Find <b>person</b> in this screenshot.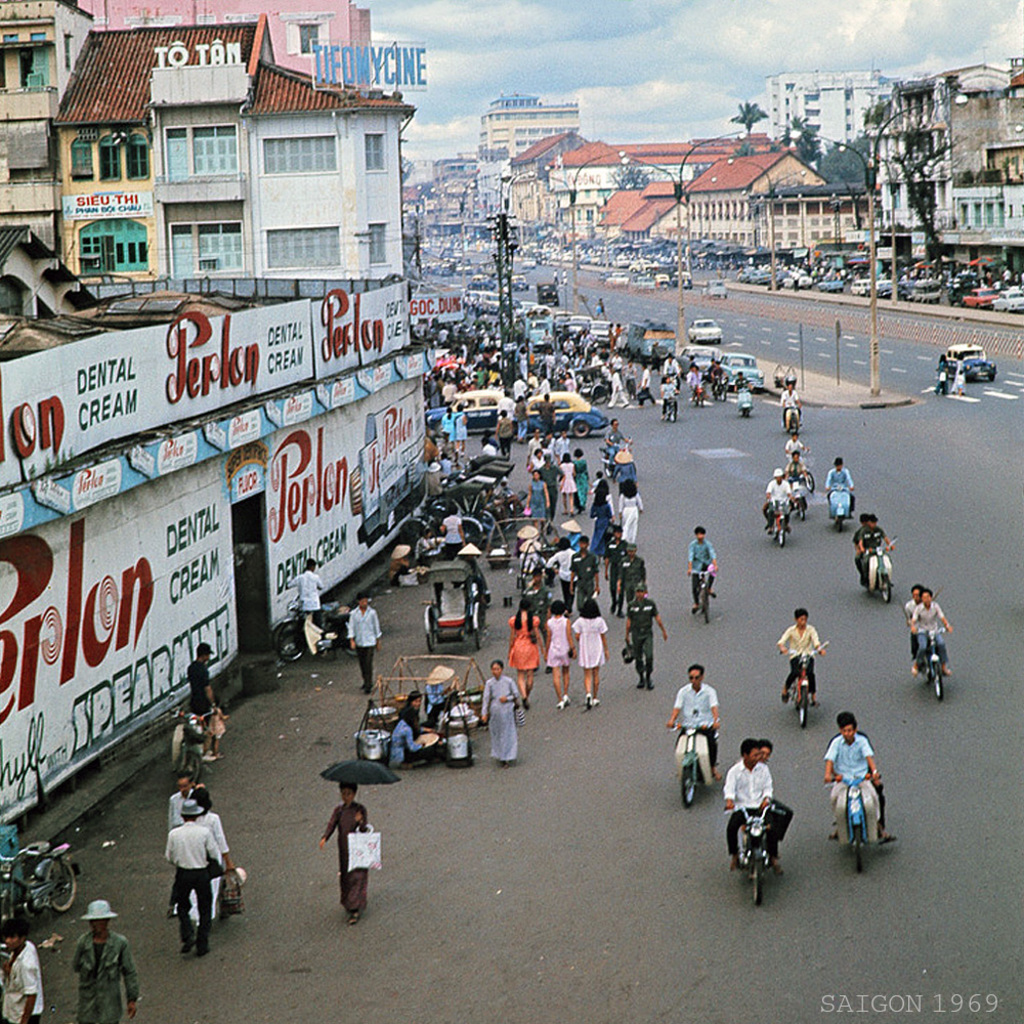
The bounding box for <b>person</b> is [x1=389, y1=541, x2=415, y2=580].
